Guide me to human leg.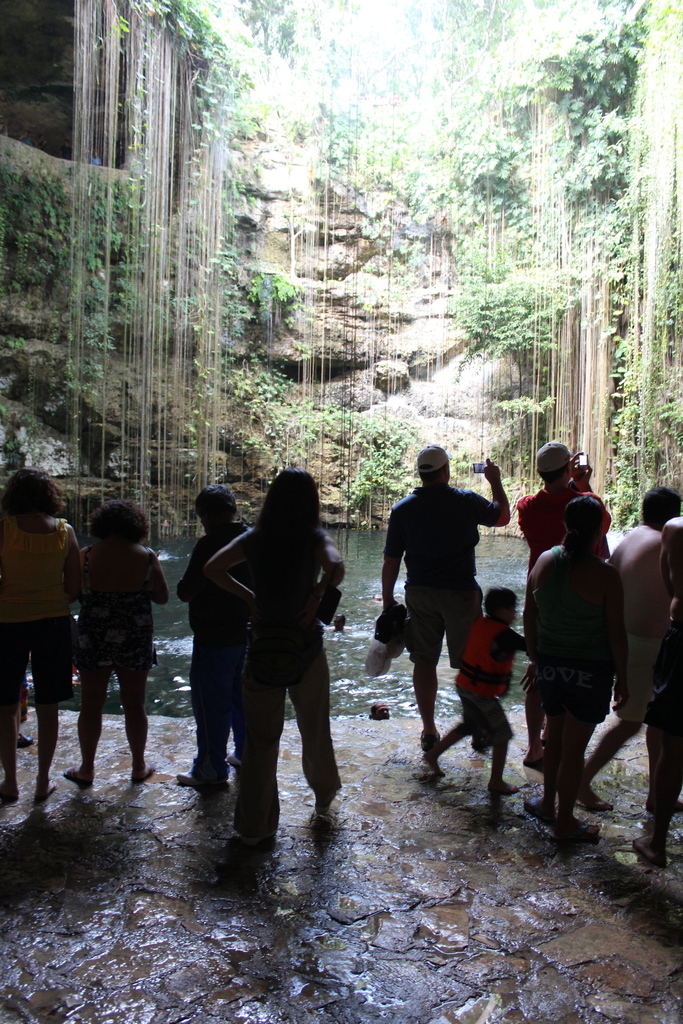
Guidance: BBox(630, 679, 682, 867).
